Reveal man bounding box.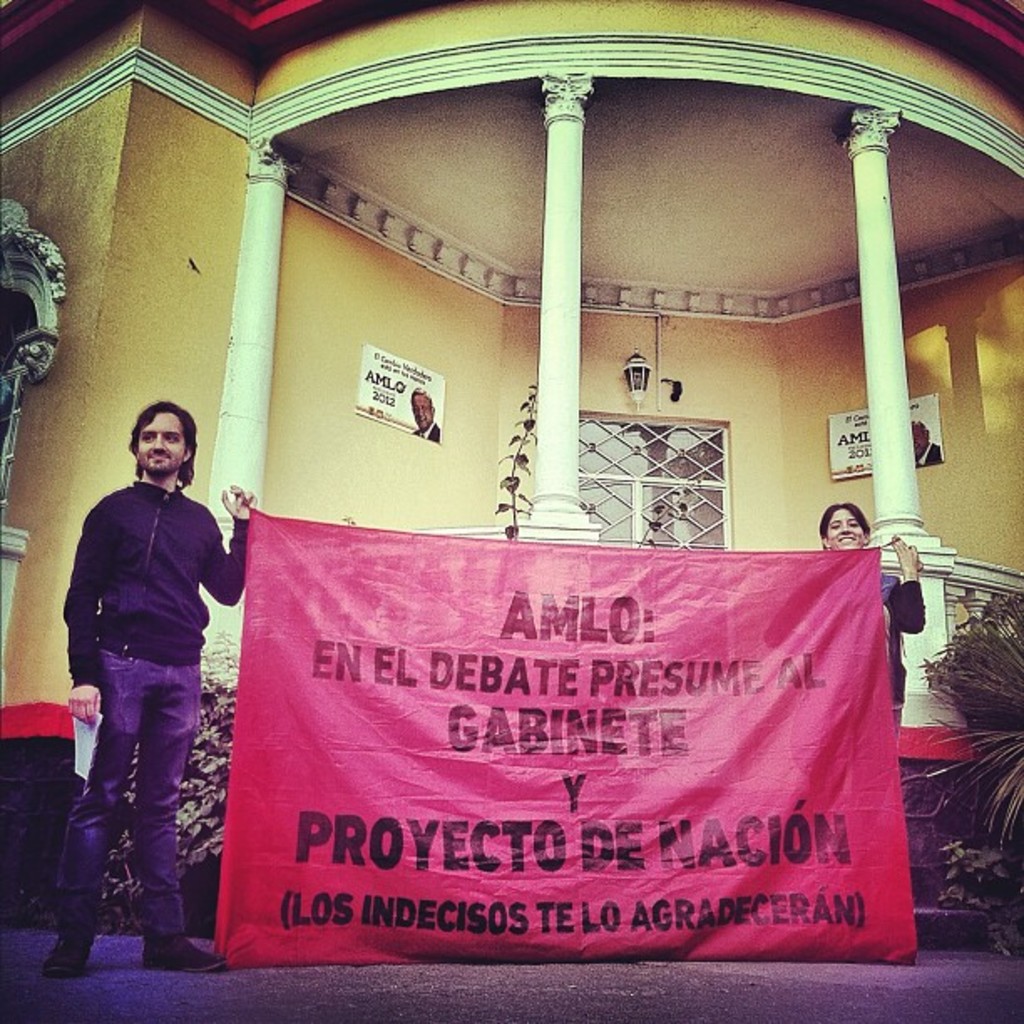
Revealed: bbox=(49, 368, 251, 979).
